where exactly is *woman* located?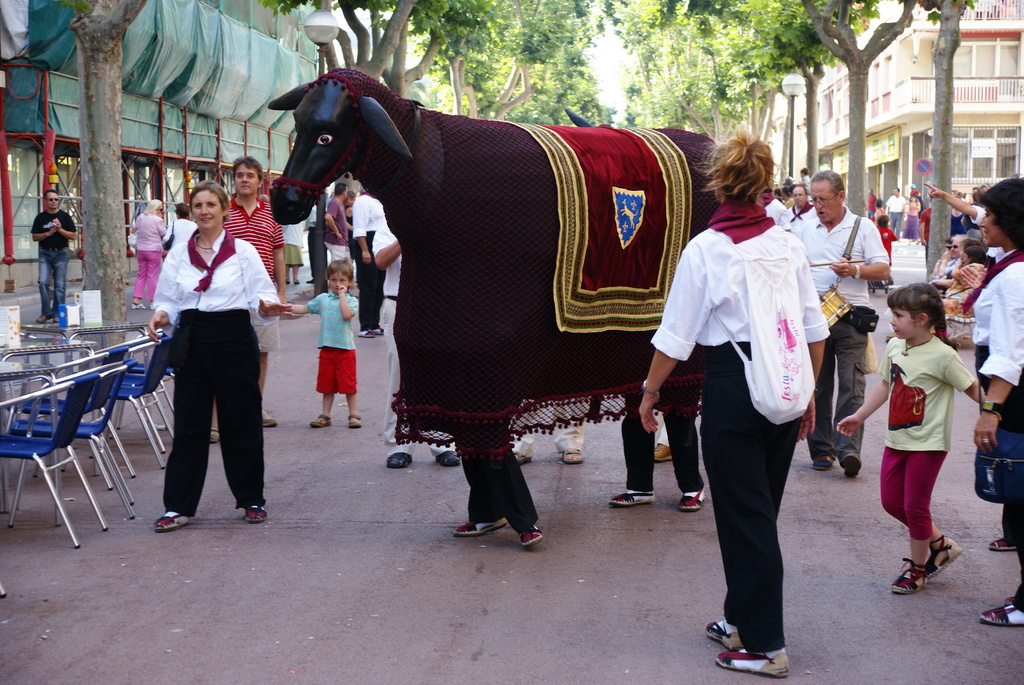
Its bounding box is BBox(162, 202, 198, 251).
